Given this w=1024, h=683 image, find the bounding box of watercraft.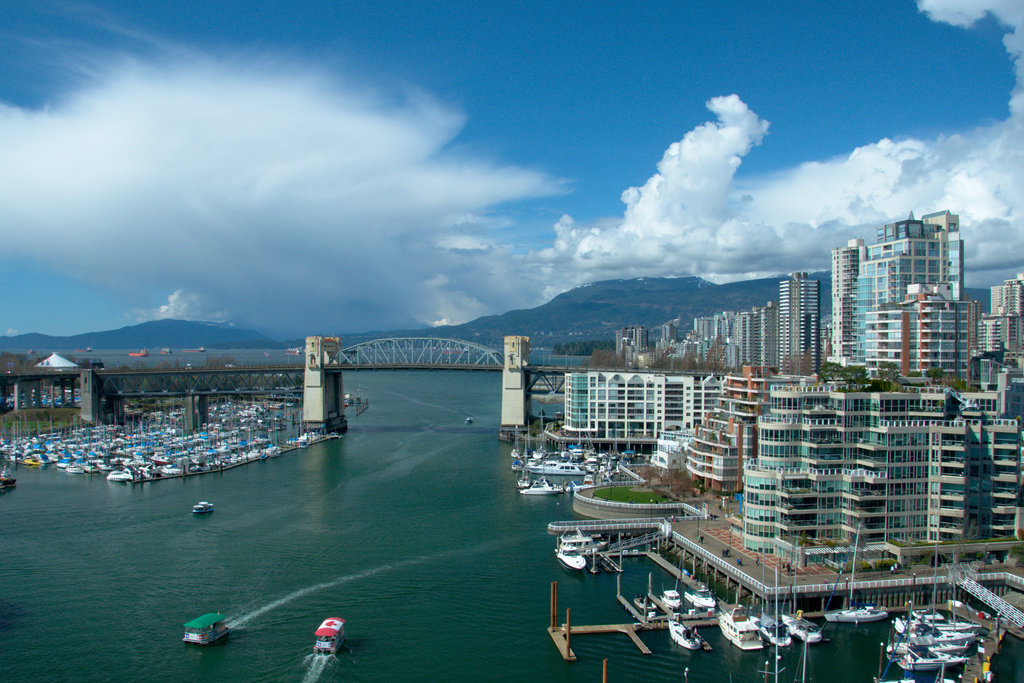
(left=773, top=613, right=790, bottom=651).
